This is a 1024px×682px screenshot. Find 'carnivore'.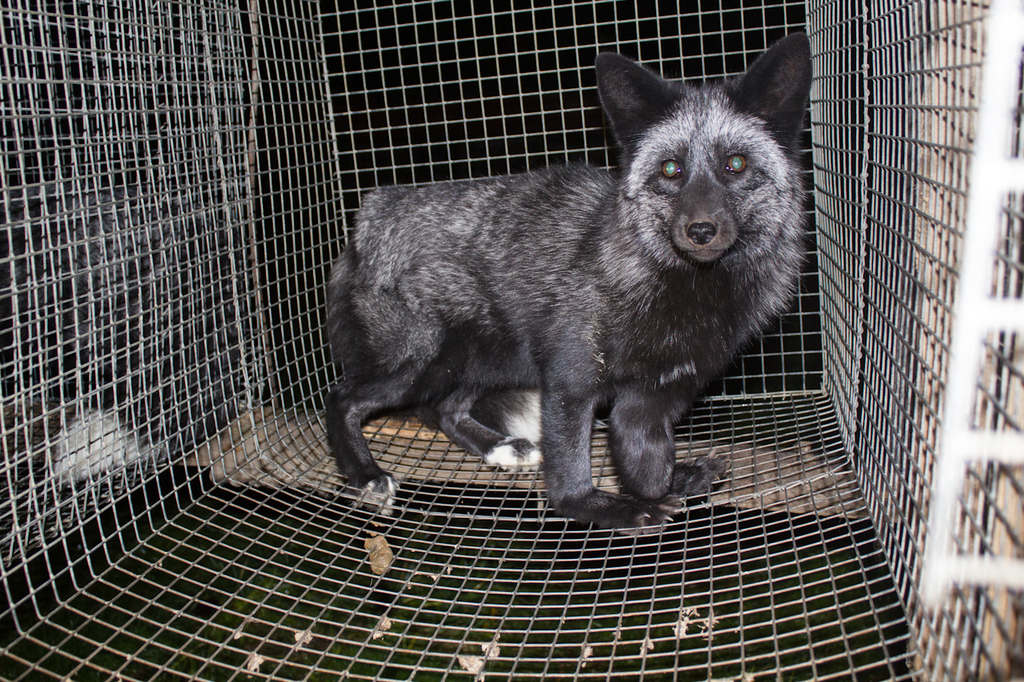
Bounding box: [308,24,805,542].
